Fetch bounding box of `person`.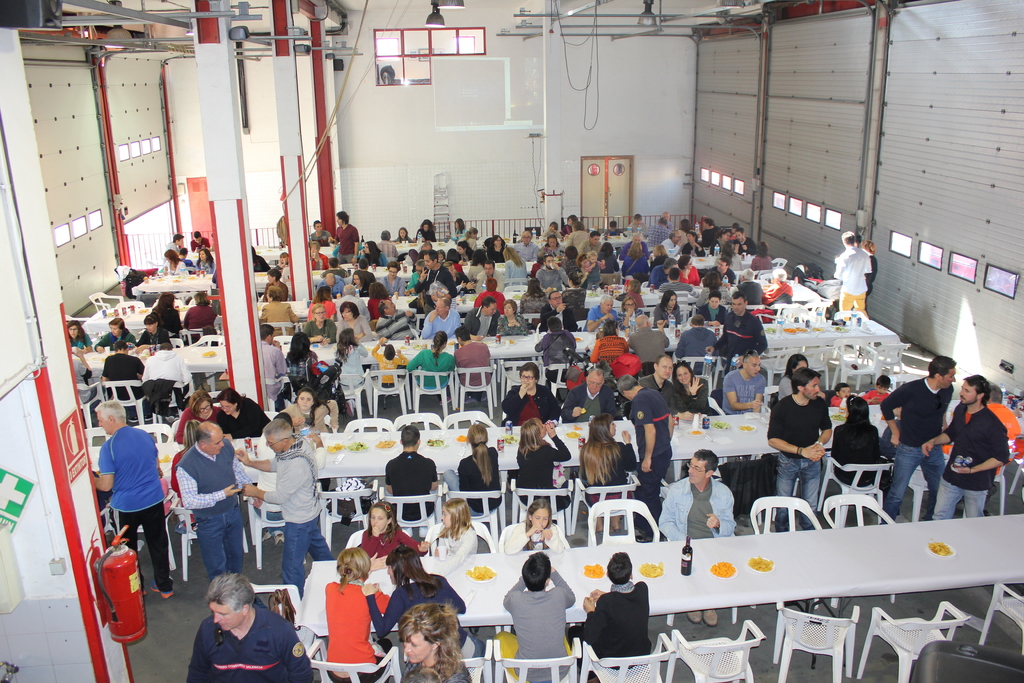
Bbox: 543, 233, 562, 255.
